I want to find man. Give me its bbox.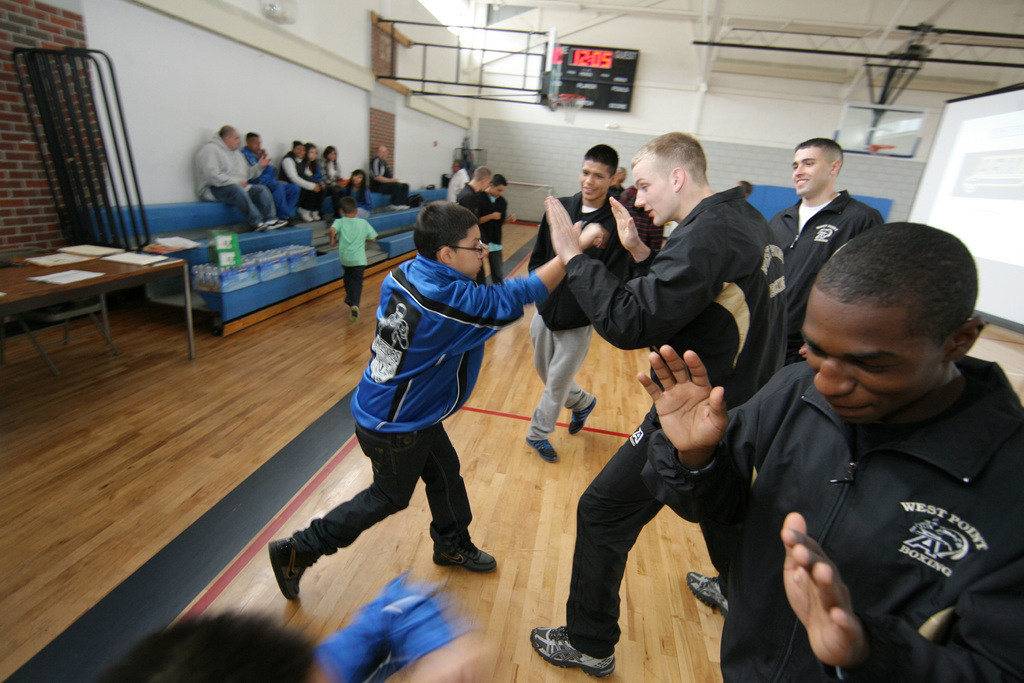
{"x1": 319, "y1": 201, "x2": 384, "y2": 315}.
